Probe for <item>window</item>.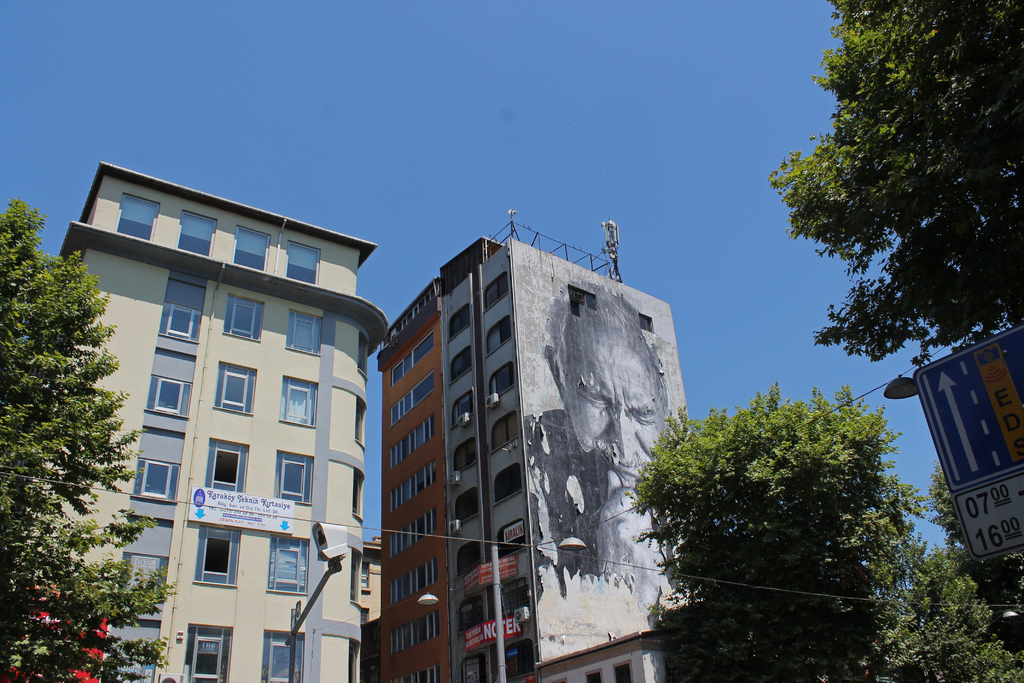
Probe result: 389, 557, 439, 603.
